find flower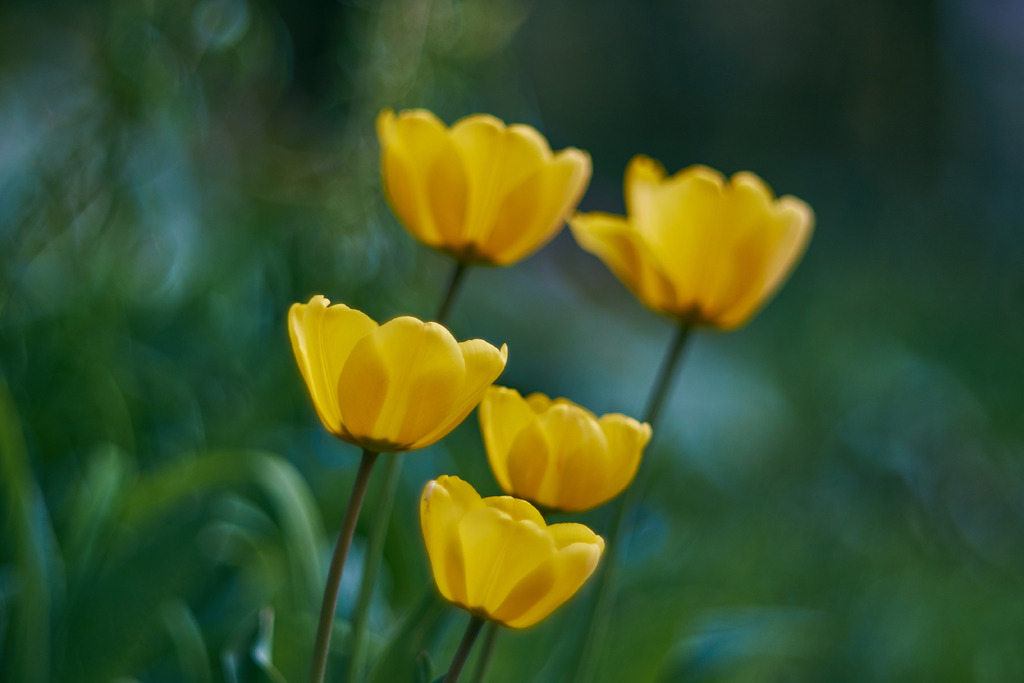
[x1=418, y1=475, x2=604, y2=633]
